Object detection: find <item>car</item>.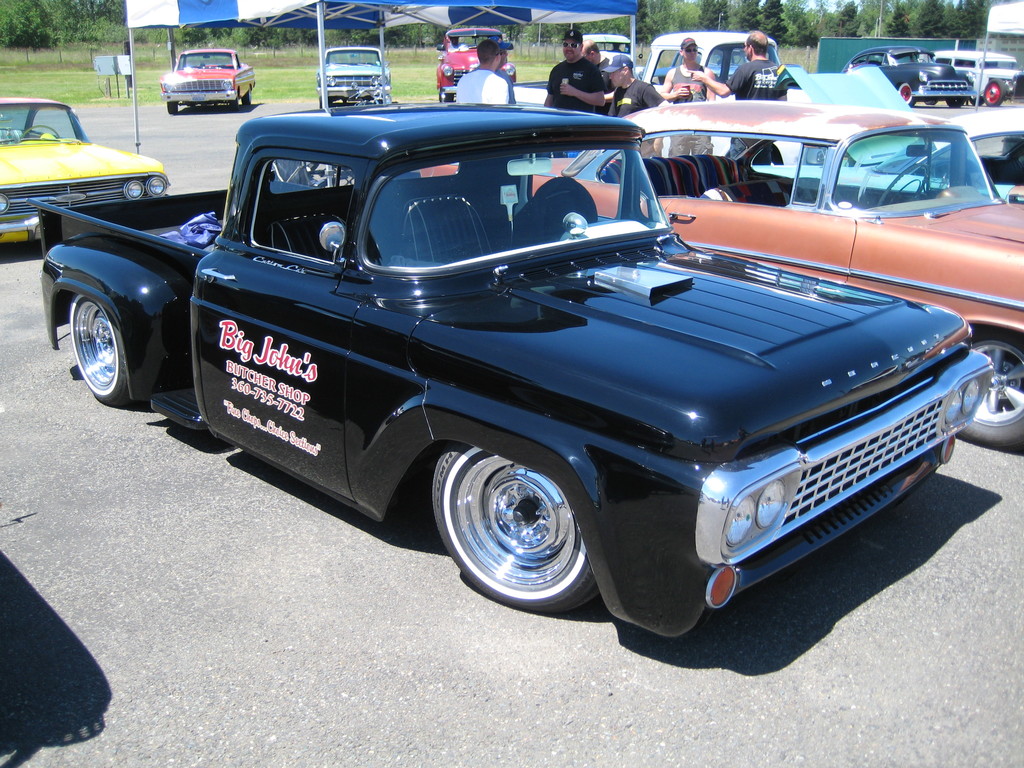
{"x1": 586, "y1": 32, "x2": 641, "y2": 68}.
